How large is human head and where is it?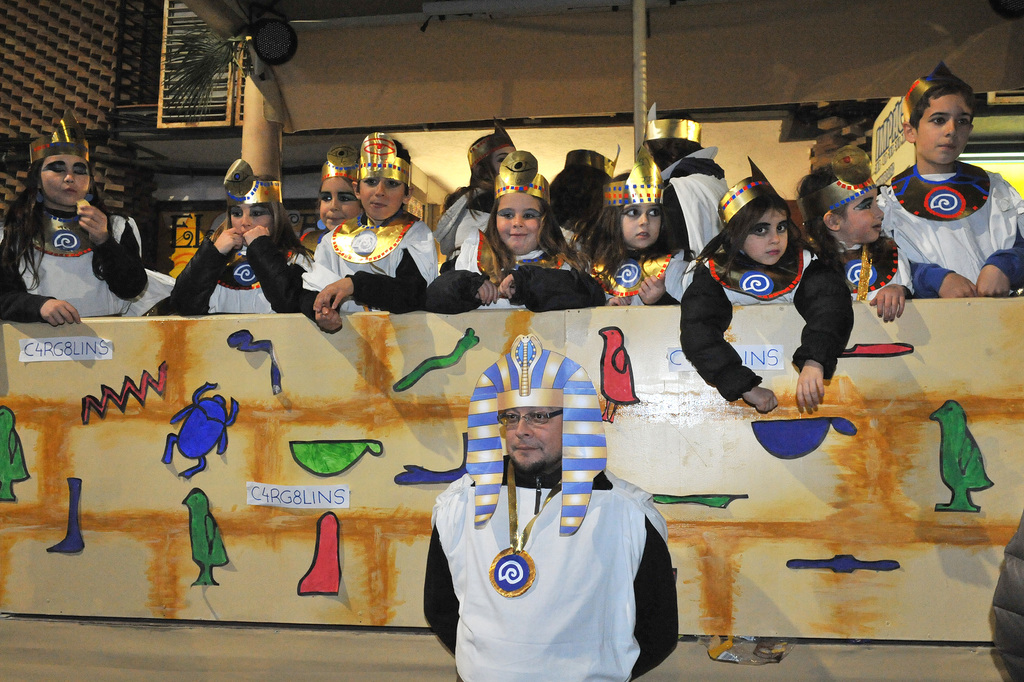
Bounding box: [x1=795, y1=169, x2=884, y2=240].
